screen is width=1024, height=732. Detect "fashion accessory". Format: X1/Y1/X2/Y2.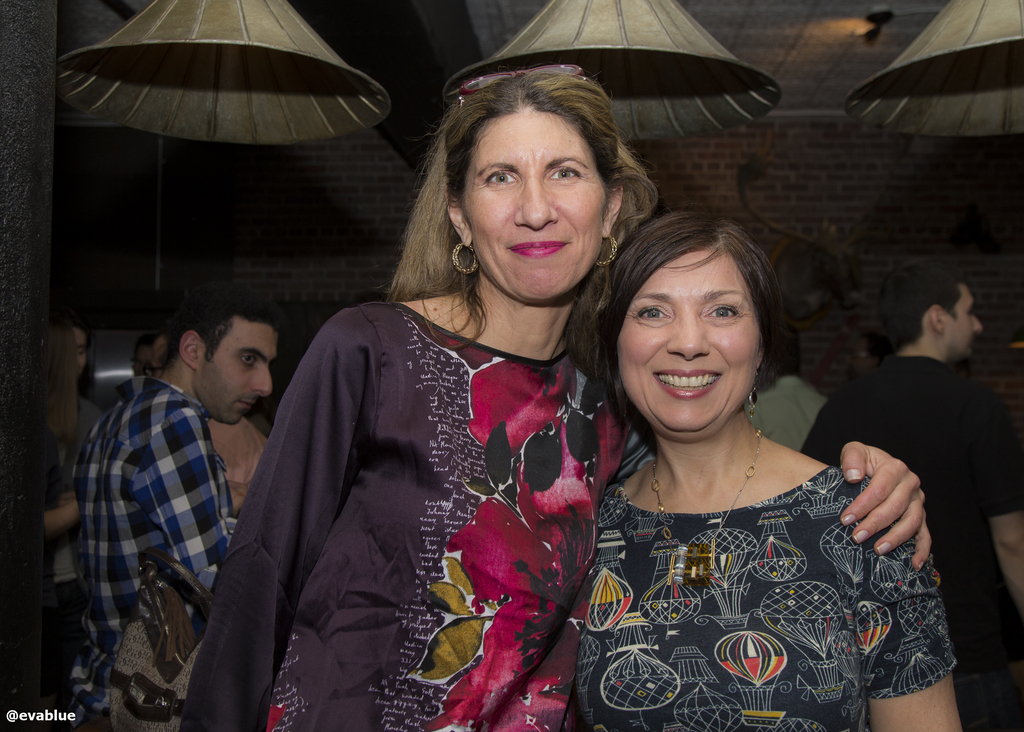
645/418/767/589.
